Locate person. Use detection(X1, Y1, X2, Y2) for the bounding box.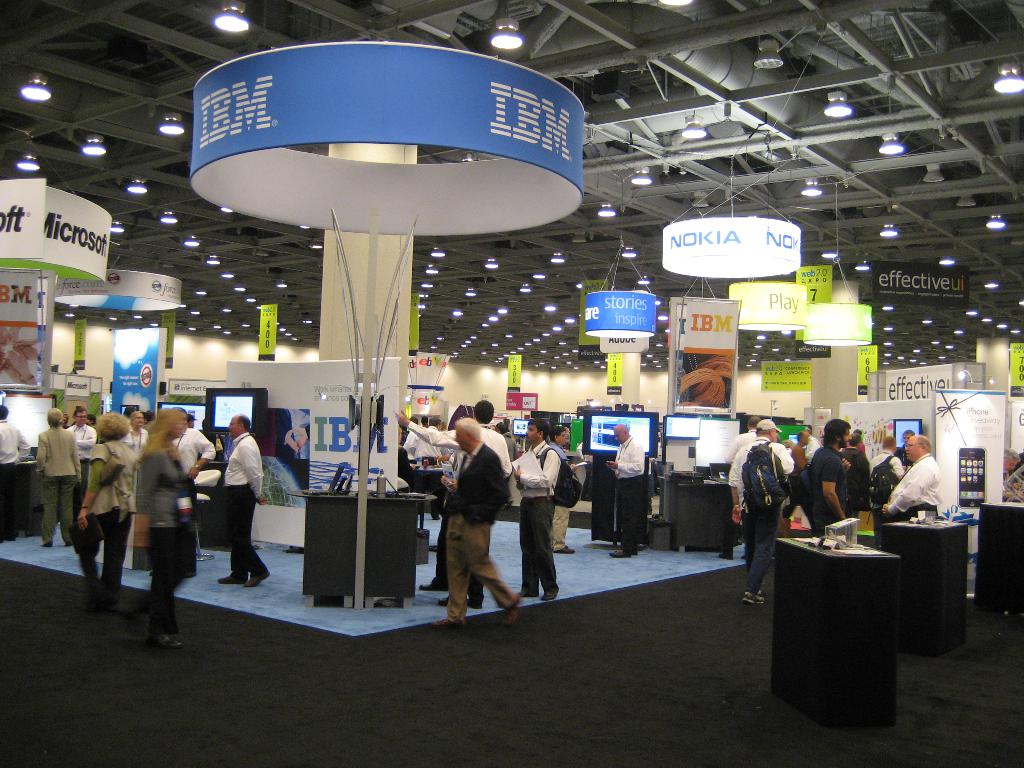
detection(1, 408, 33, 538).
